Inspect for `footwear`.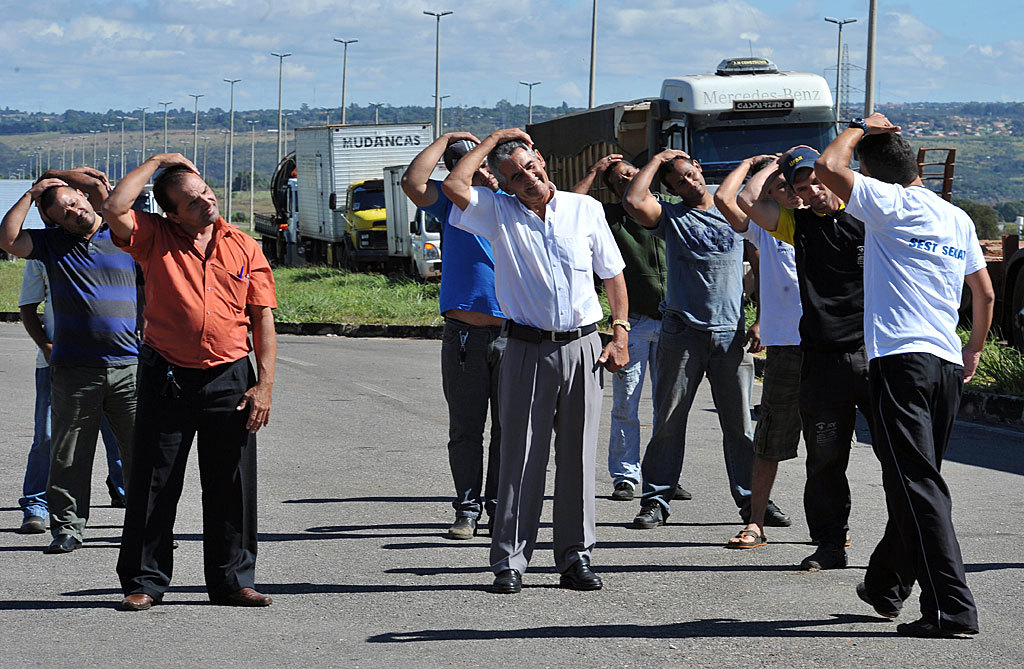
Inspection: box(726, 527, 767, 549).
